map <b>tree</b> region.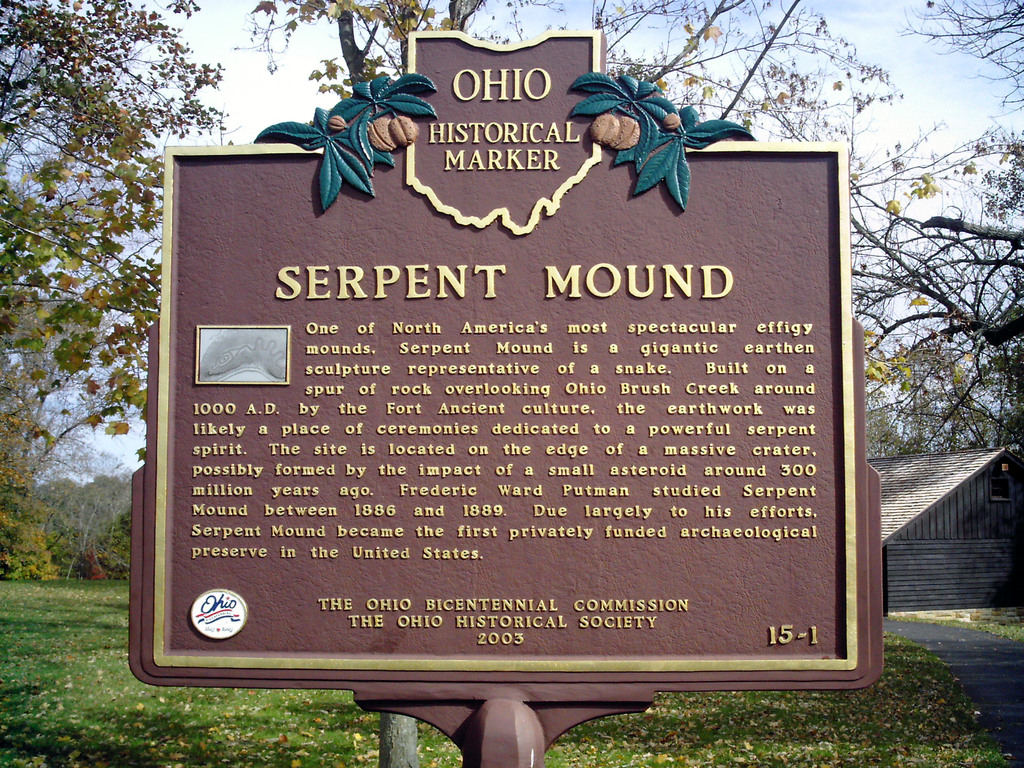
Mapped to x1=236 y1=0 x2=479 y2=98.
